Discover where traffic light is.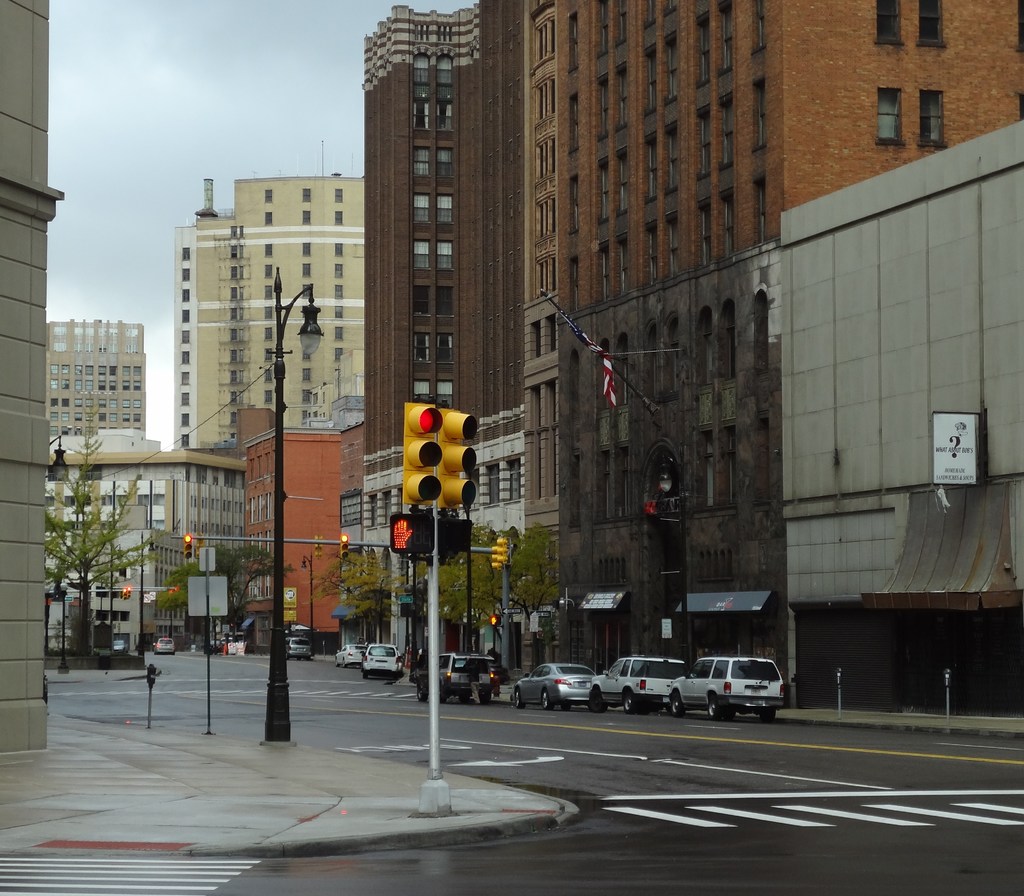
Discovered at rect(492, 546, 498, 569).
